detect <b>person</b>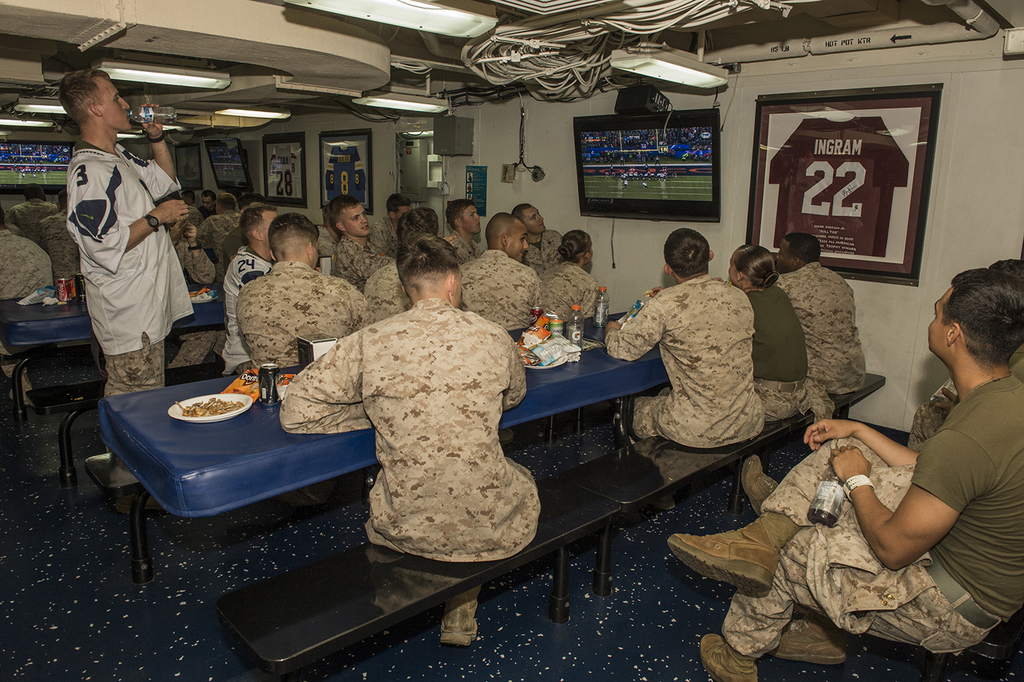
290/251/552/586
